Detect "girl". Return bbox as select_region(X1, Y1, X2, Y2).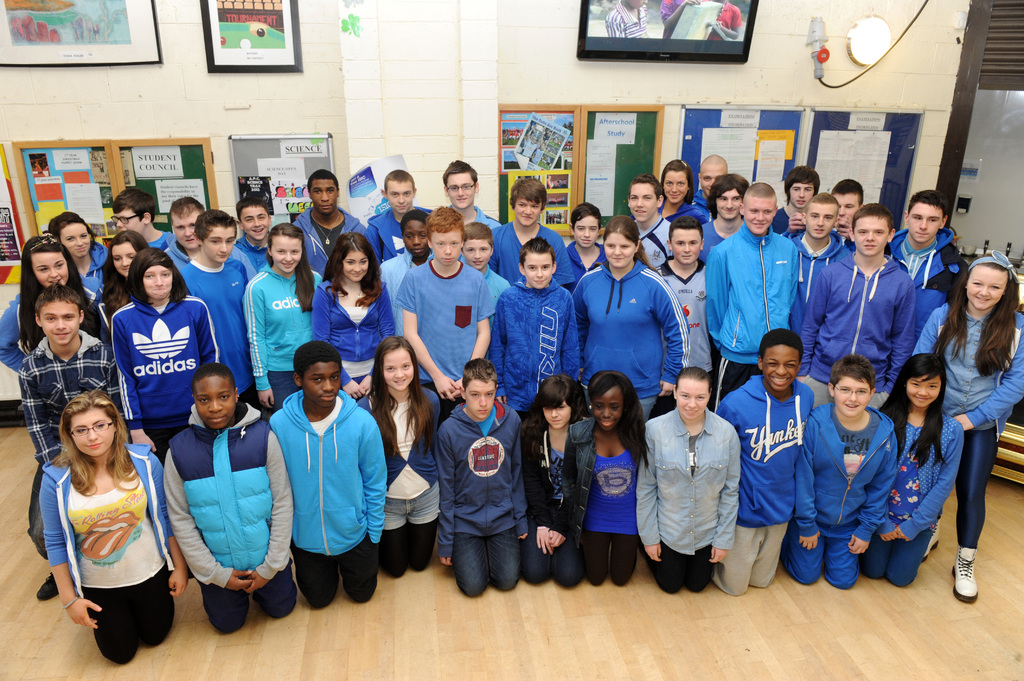
select_region(657, 161, 692, 224).
